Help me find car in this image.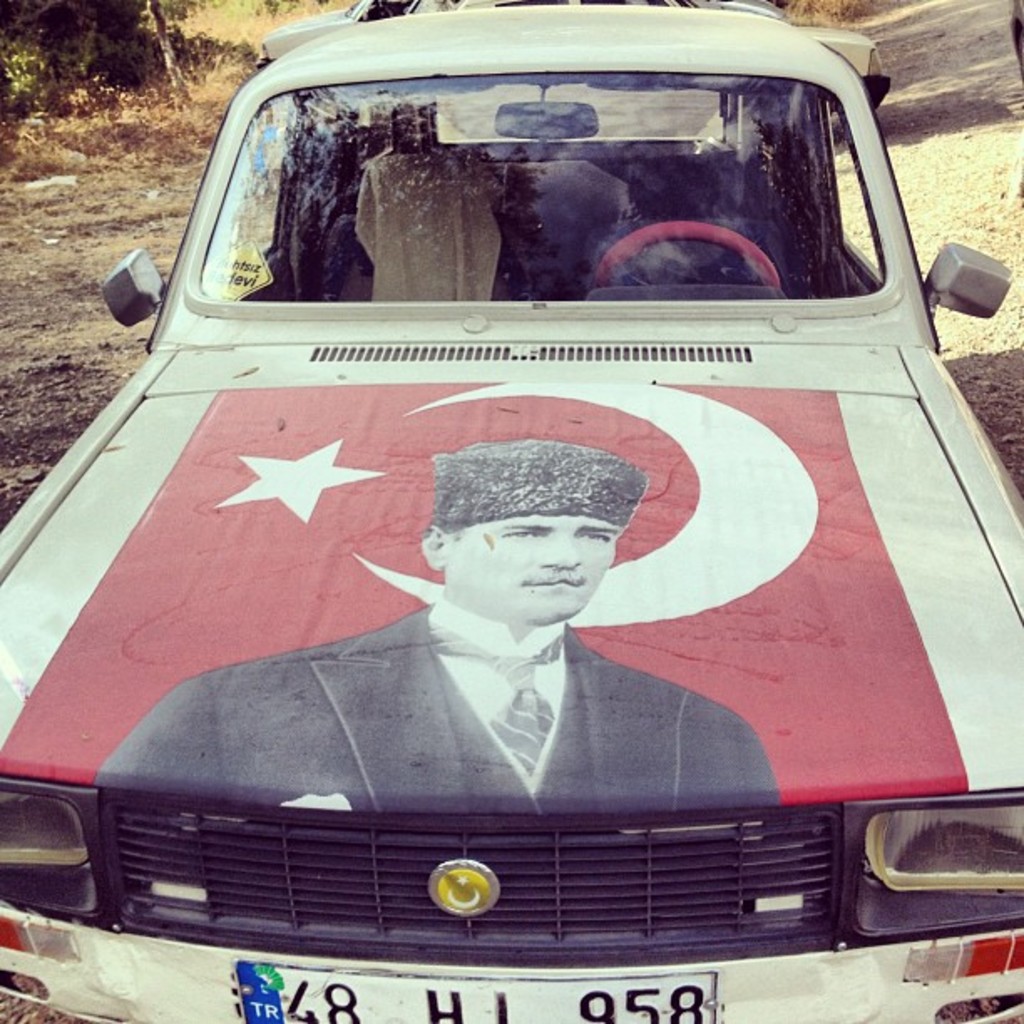
Found it: 0, 7, 1022, 1022.
